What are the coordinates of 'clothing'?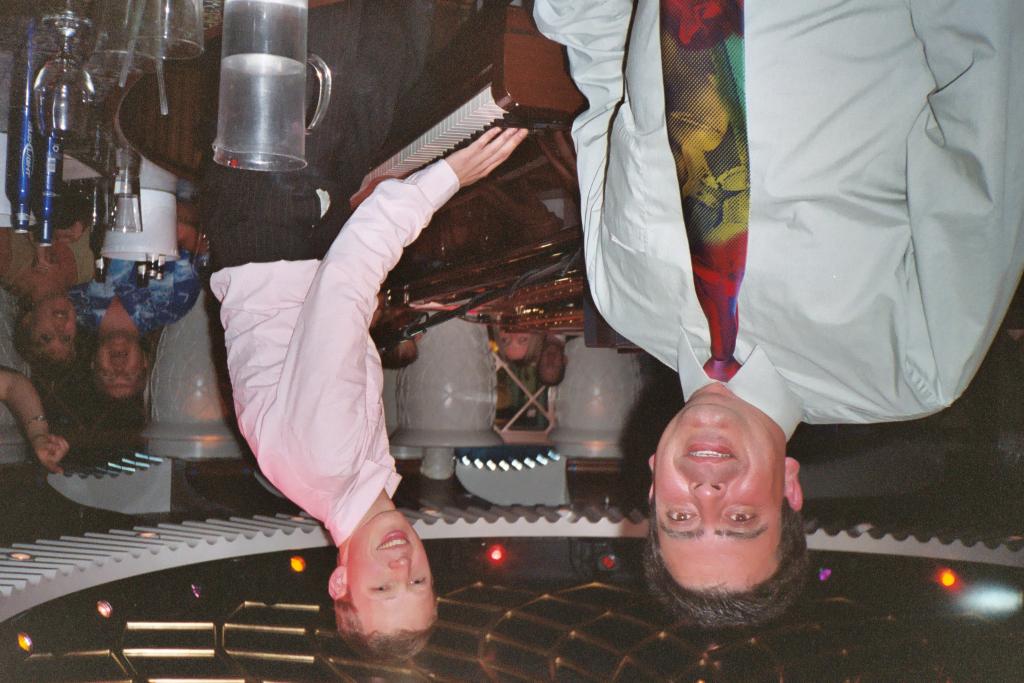
{"left": 0, "top": 225, "right": 109, "bottom": 289}.
